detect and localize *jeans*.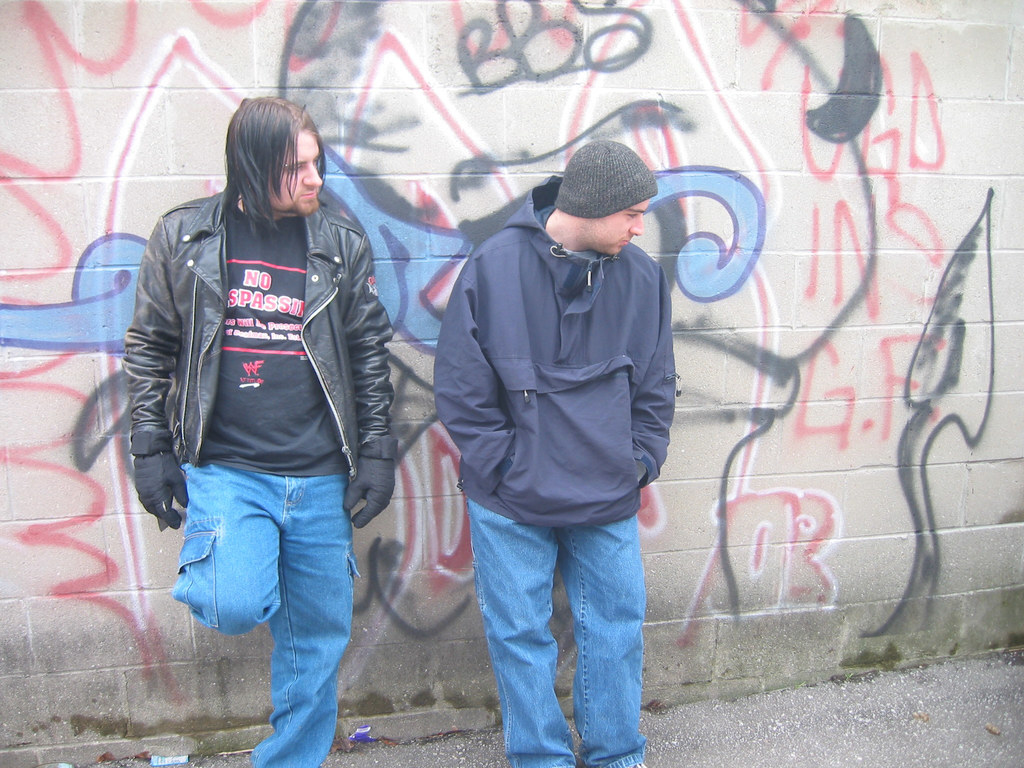
Localized at [465, 499, 646, 767].
